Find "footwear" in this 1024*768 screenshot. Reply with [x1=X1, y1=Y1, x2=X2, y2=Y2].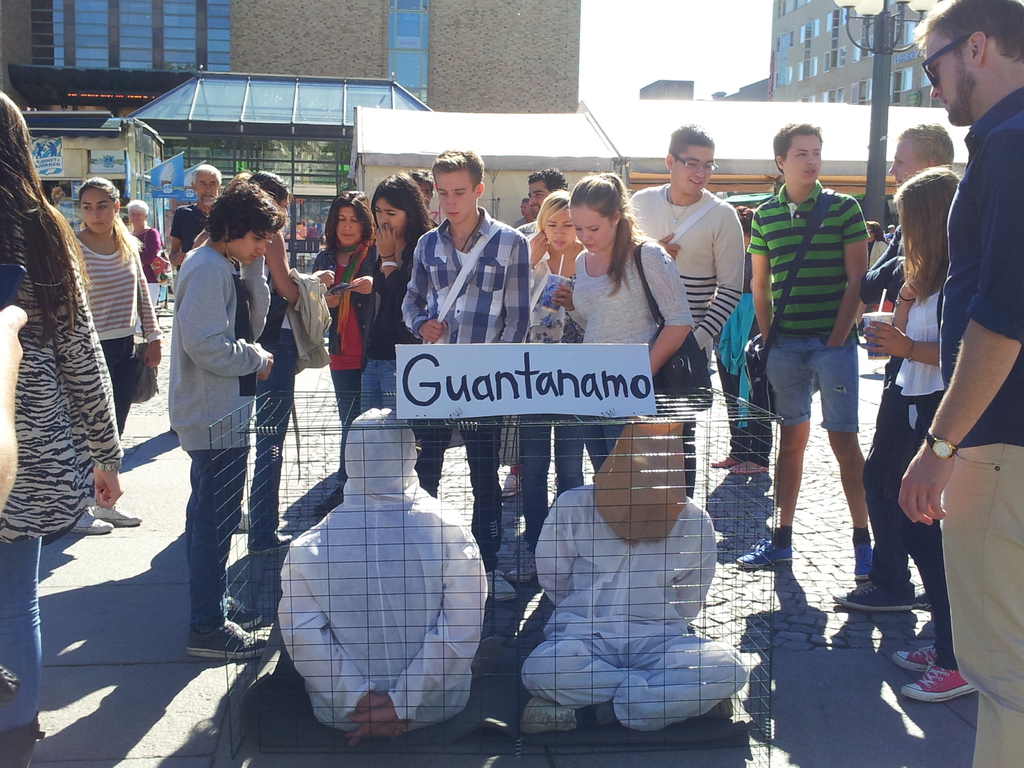
[x1=840, y1=570, x2=921, y2=621].
